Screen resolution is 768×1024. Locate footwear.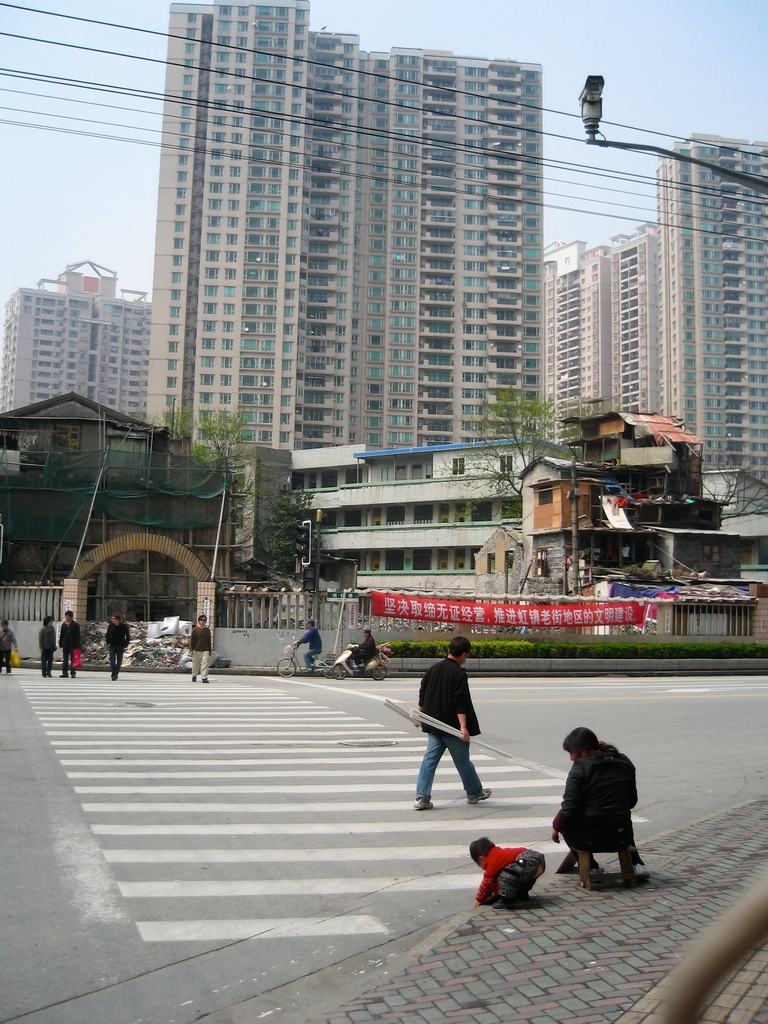
locate(588, 863, 604, 876).
